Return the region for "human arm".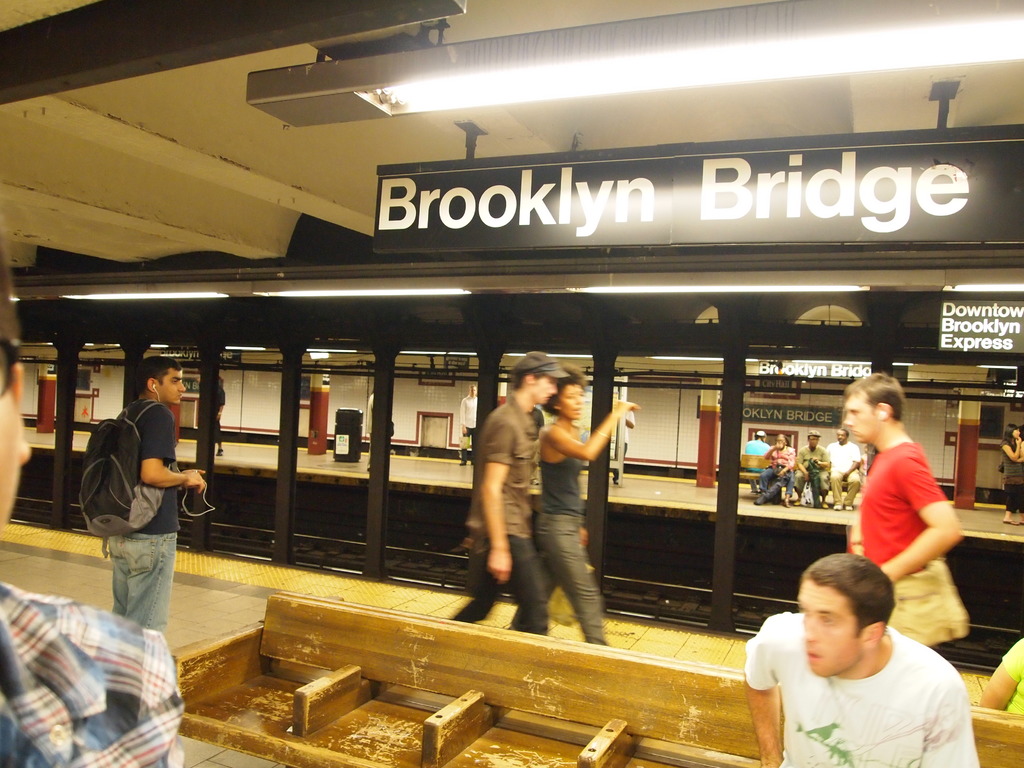
rect(742, 611, 784, 767).
